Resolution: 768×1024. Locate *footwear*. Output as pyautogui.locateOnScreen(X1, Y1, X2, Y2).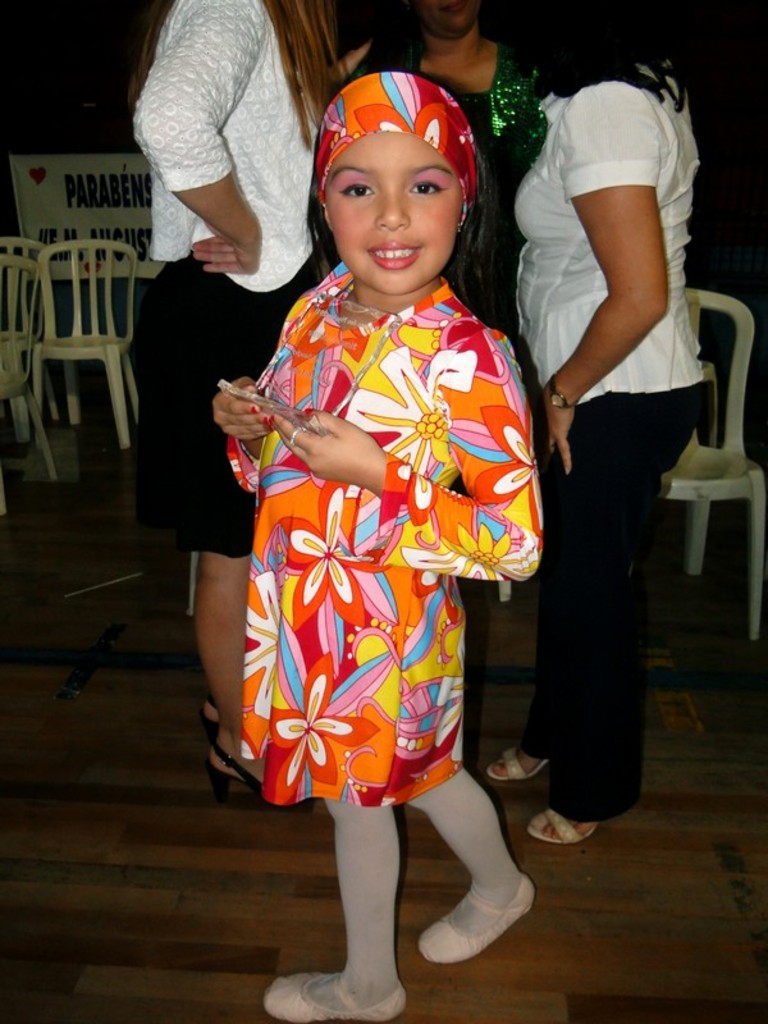
pyautogui.locateOnScreen(207, 742, 265, 810).
